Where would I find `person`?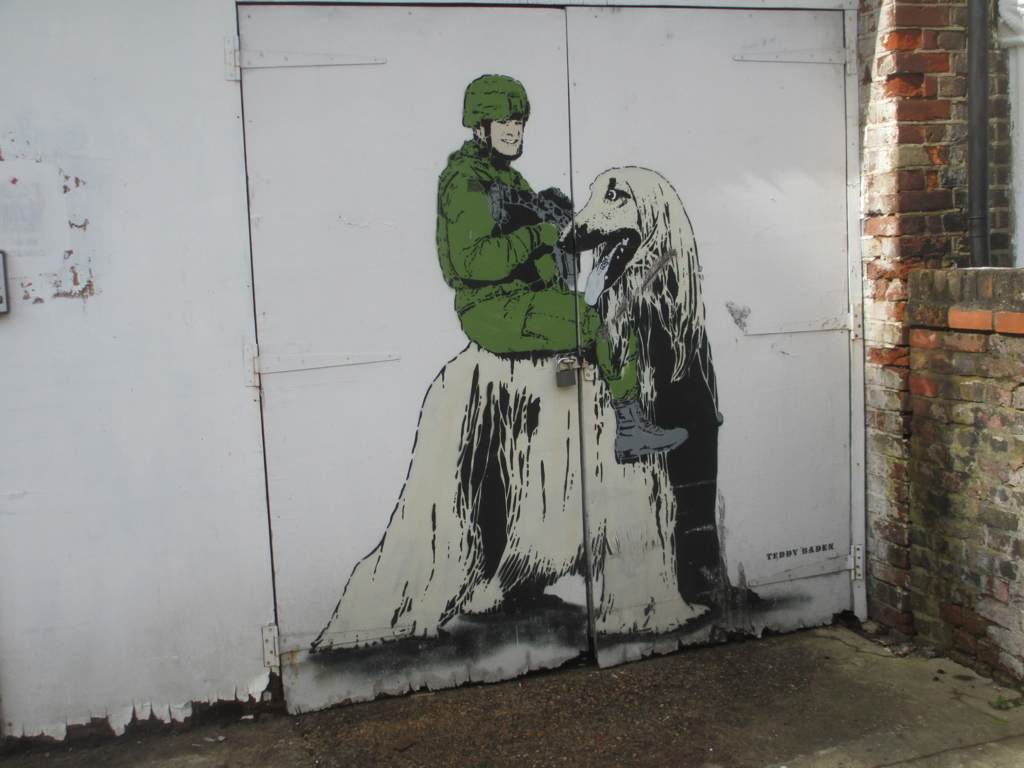
At locate(439, 69, 688, 463).
